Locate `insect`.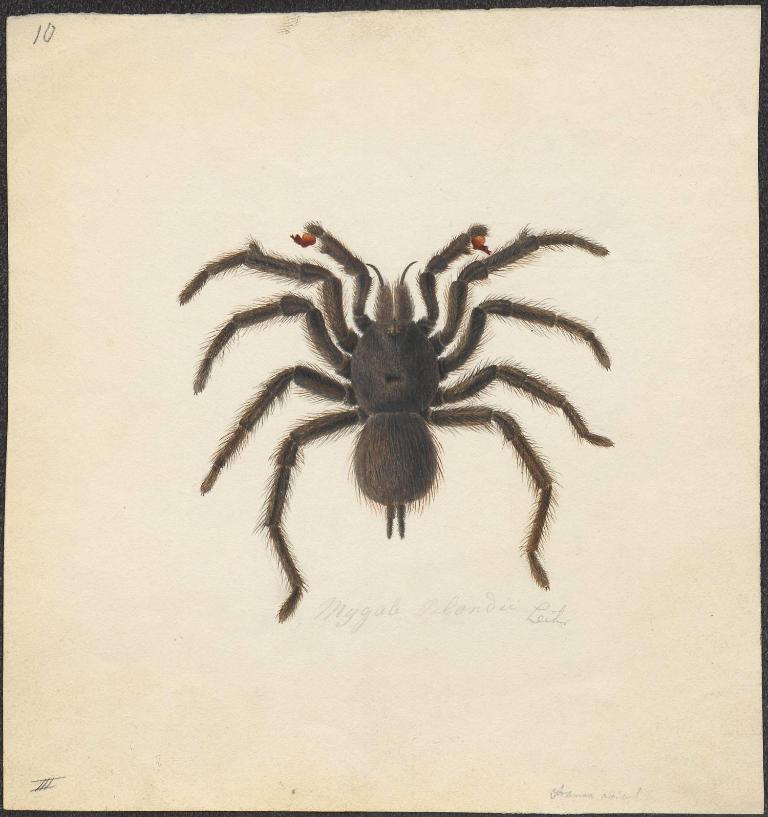
Bounding box: <region>176, 217, 617, 622</region>.
